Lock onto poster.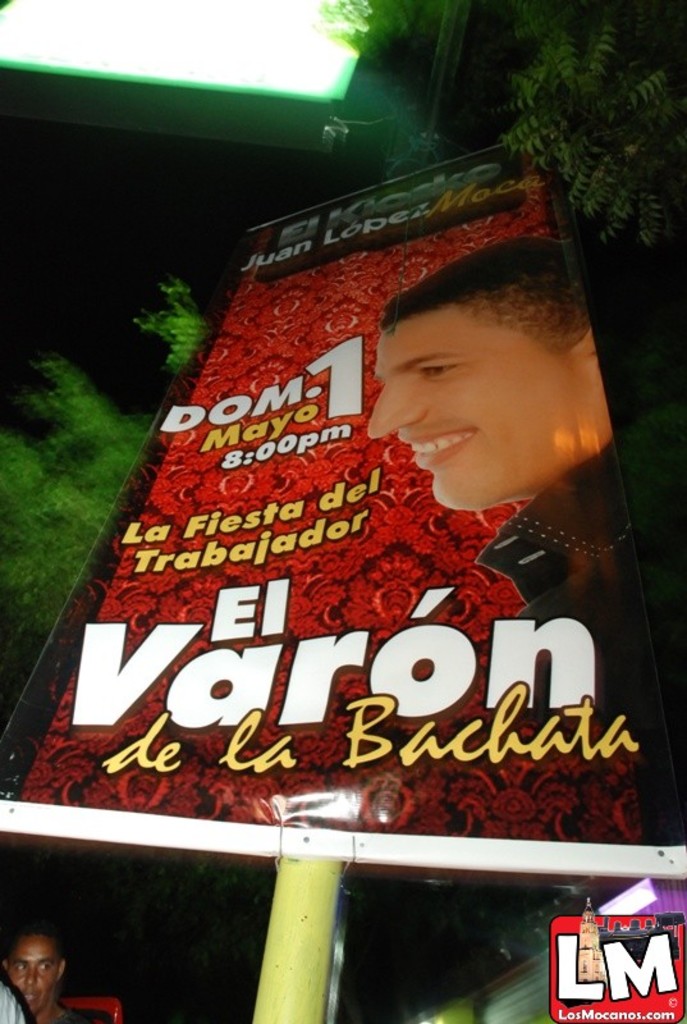
Locked: detection(0, 142, 686, 874).
